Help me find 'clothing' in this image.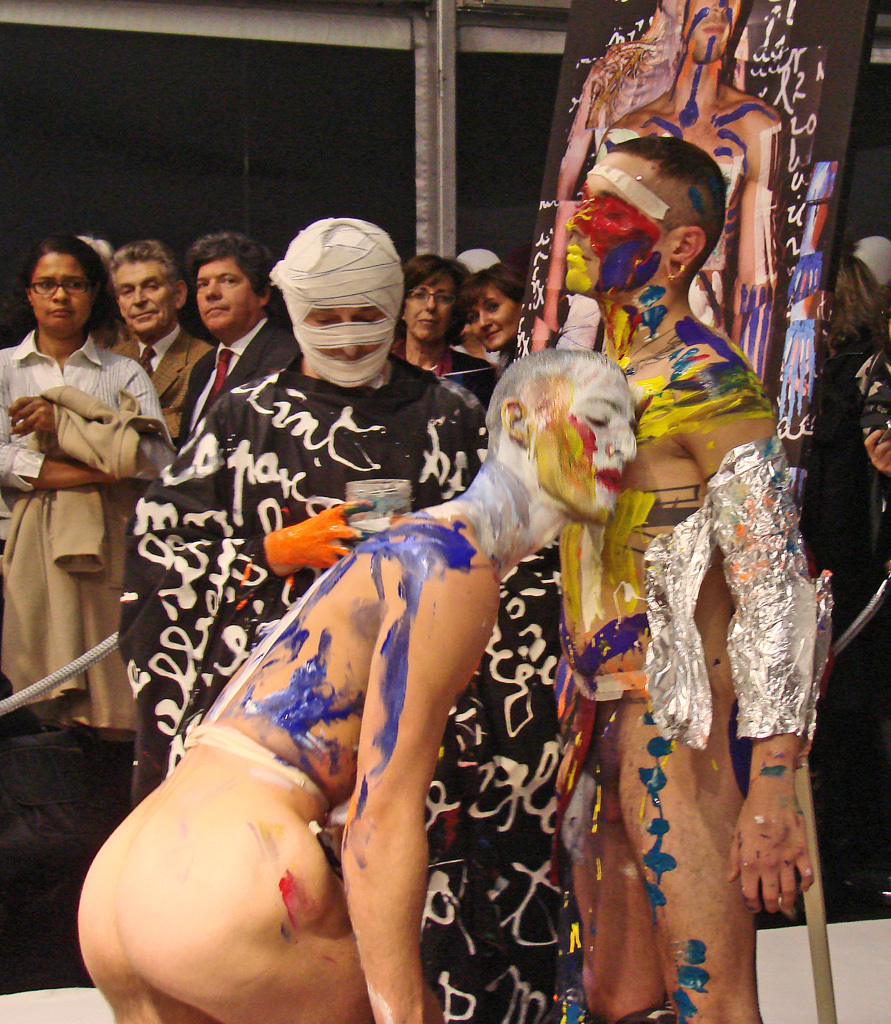
Found it: 801 353 890 883.
